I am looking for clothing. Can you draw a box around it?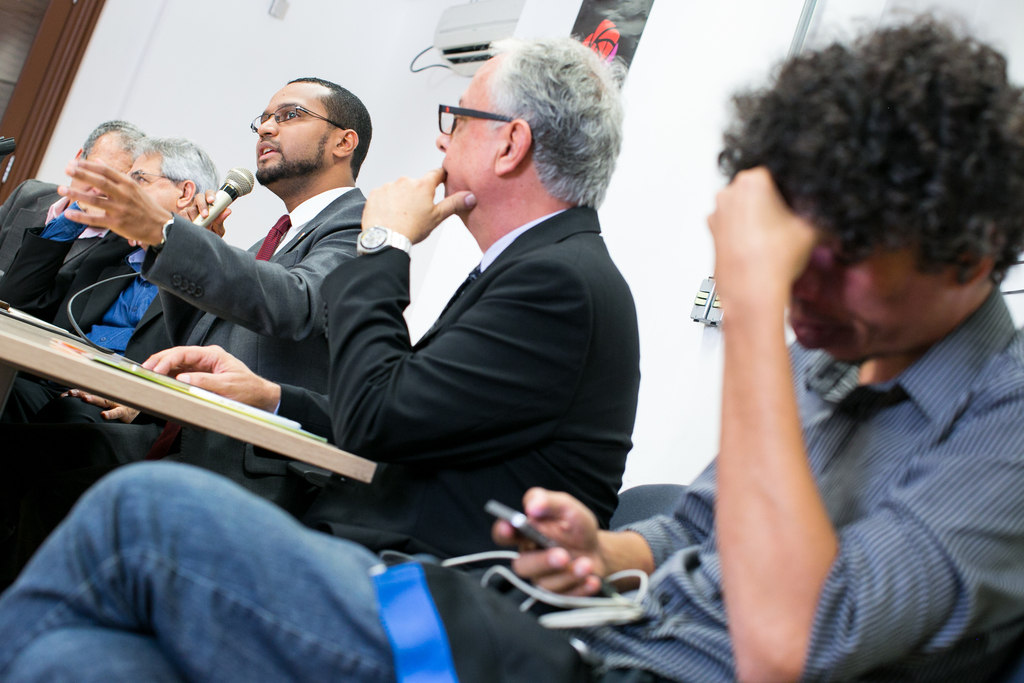
Sure, the bounding box is Rect(0, 179, 68, 295).
